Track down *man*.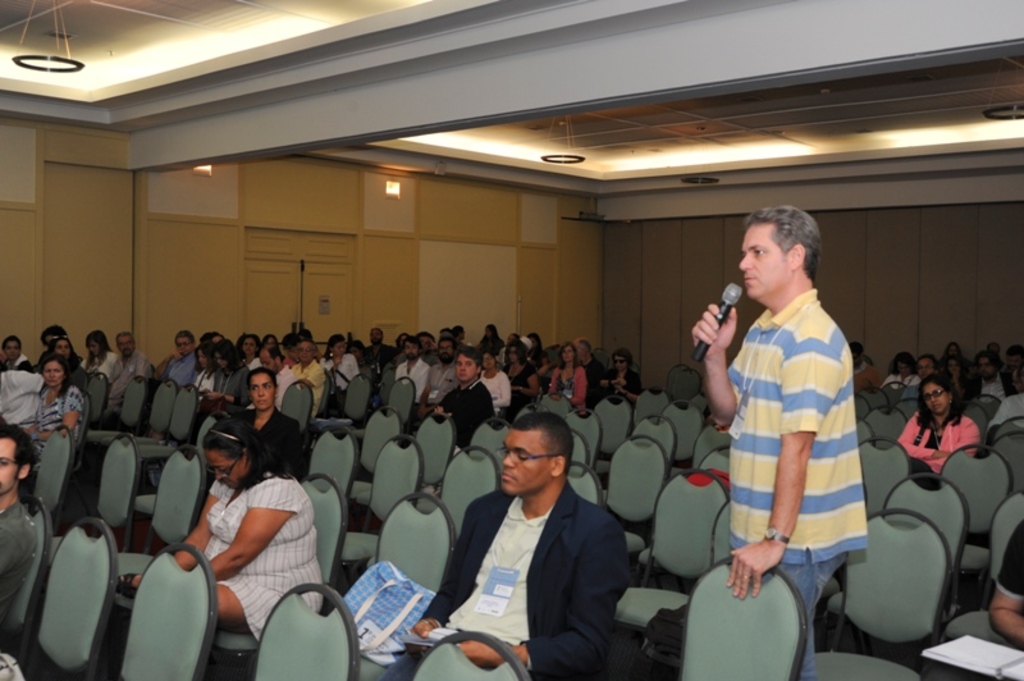
Tracked to 0, 426, 42, 625.
